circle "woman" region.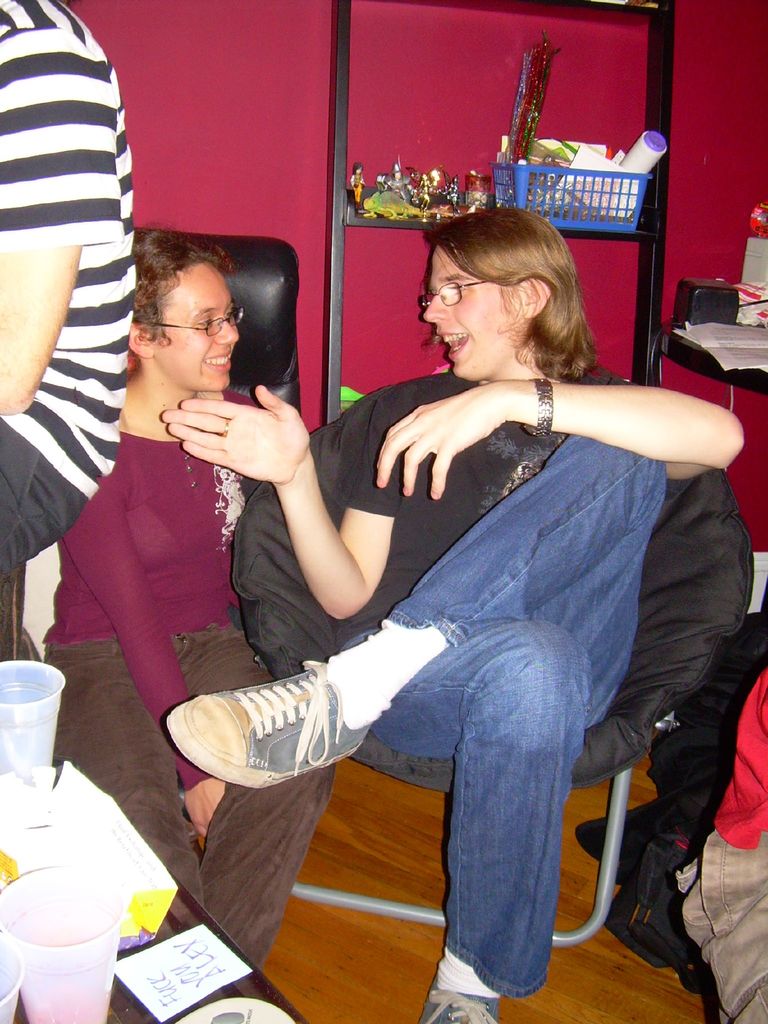
Region: (42,145,314,855).
